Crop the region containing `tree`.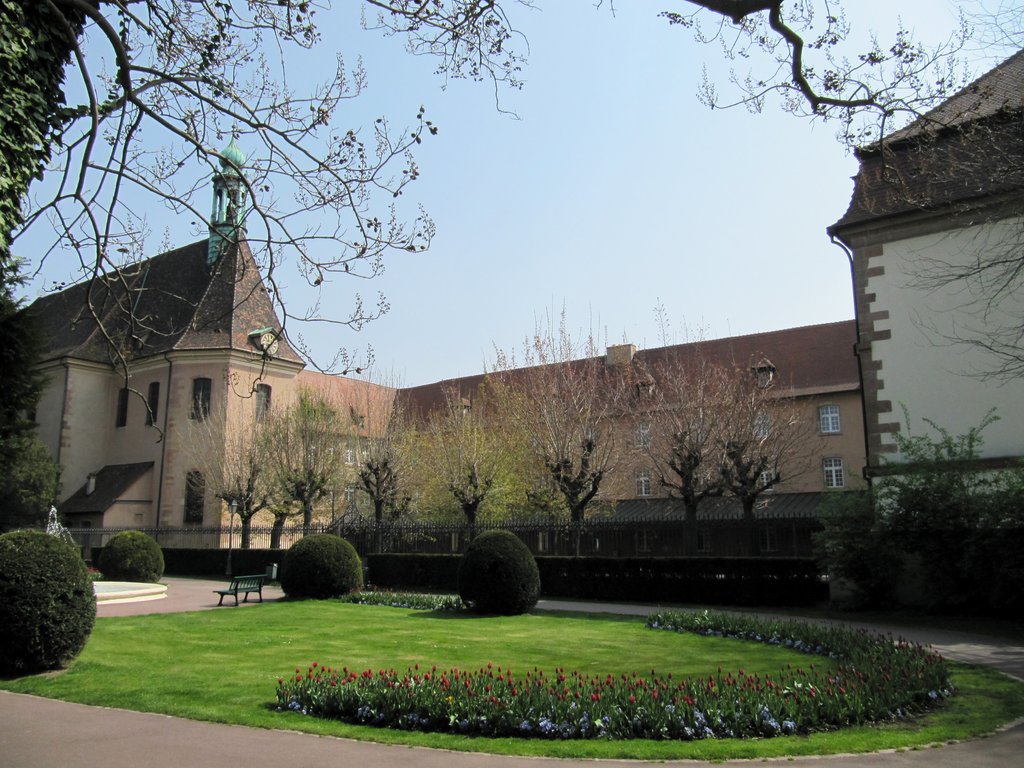
Crop region: [906, 0, 1023, 399].
